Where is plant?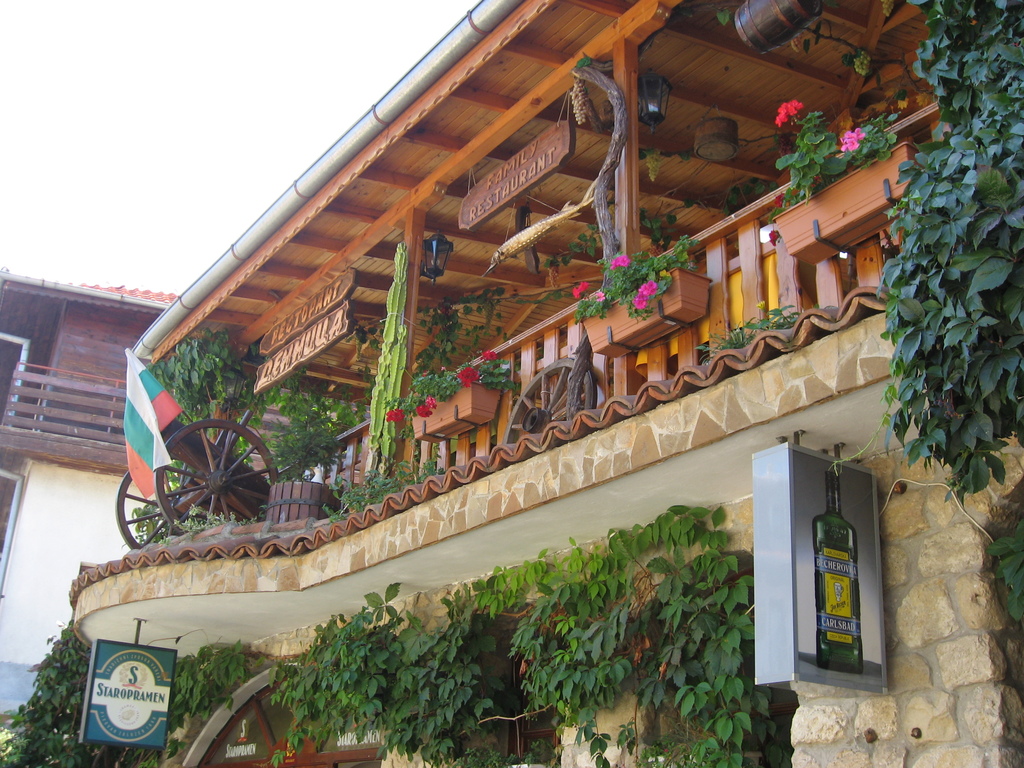
x1=689, y1=294, x2=802, y2=365.
